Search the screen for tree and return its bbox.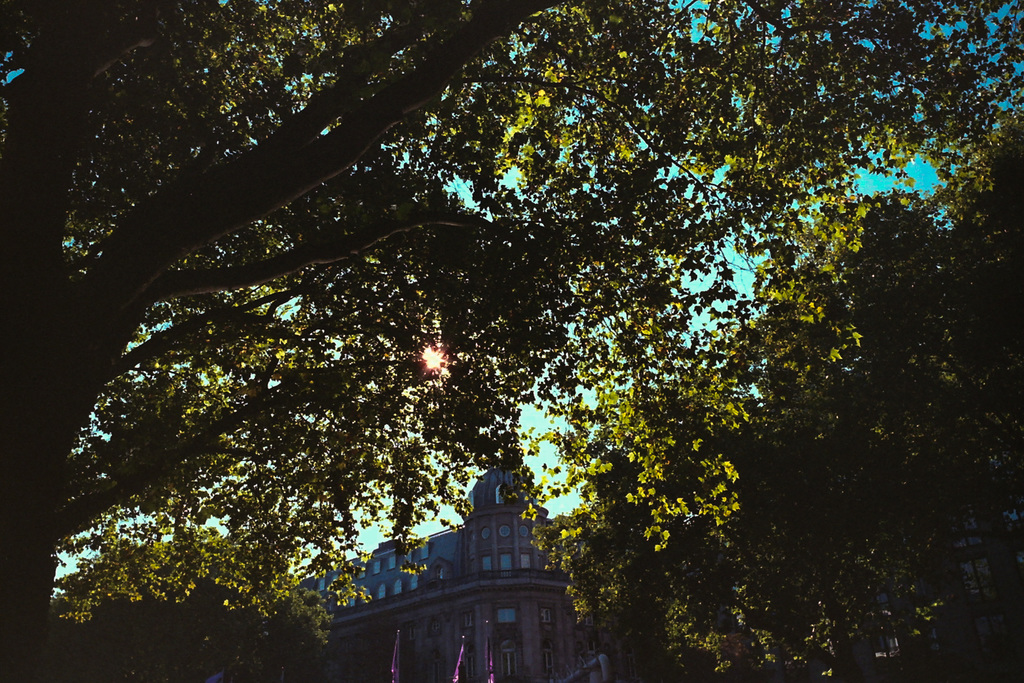
Found: {"x1": 61, "y1": 516, "x2": 307, "y2": 682}.
